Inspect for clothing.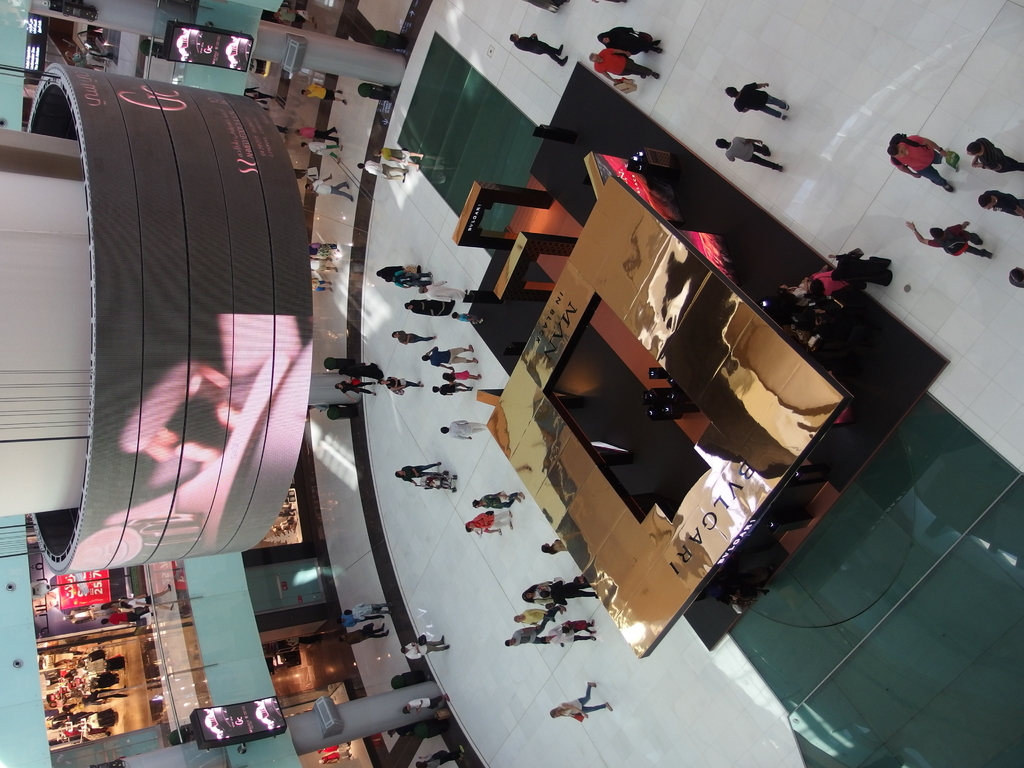
Inspection: bbox=[391, 268, 429, 286].
